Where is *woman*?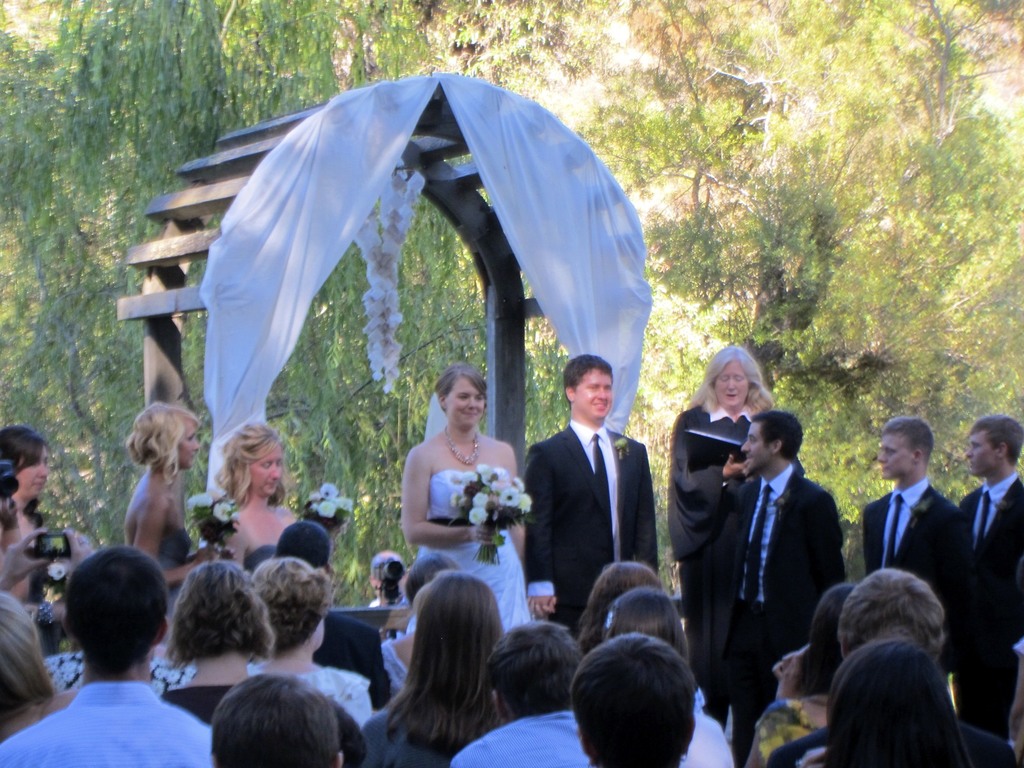
BBox(167, 570, 271, 723).
